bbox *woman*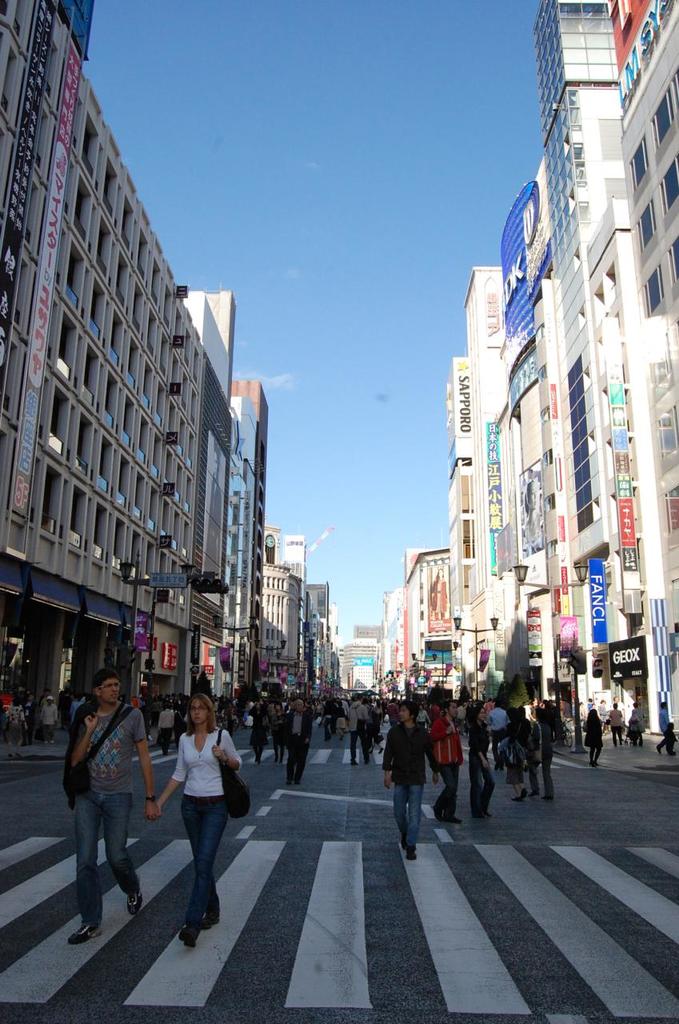
[373,700,386,729]
